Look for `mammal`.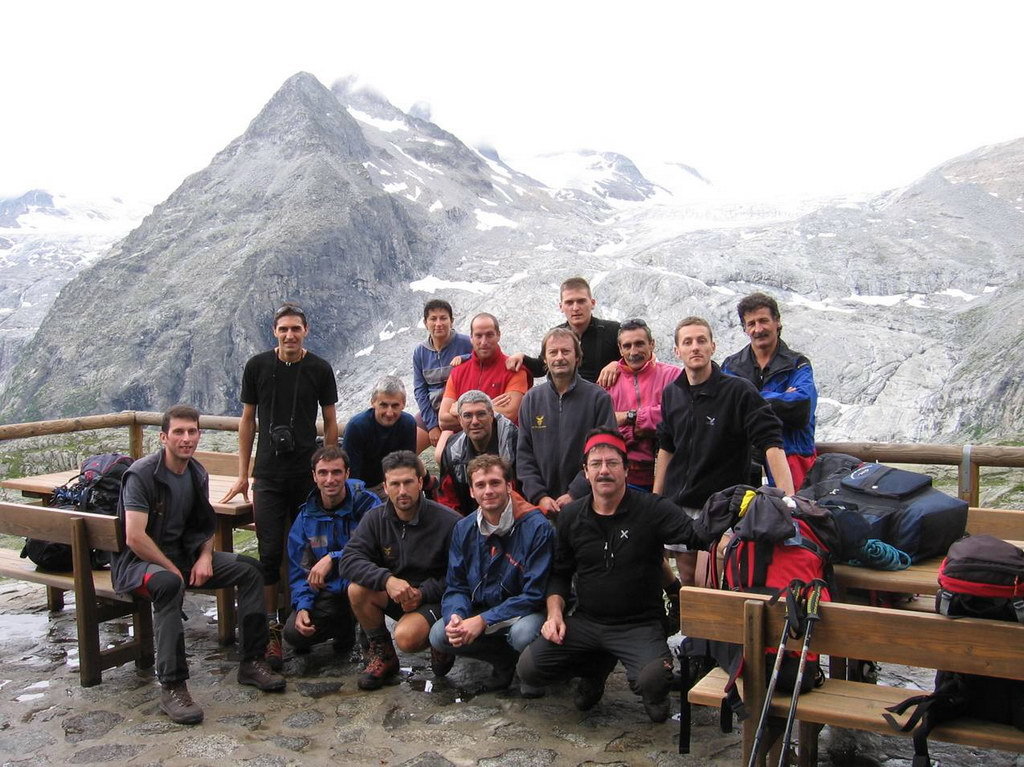
Found: 416, 300, 467, 442.
